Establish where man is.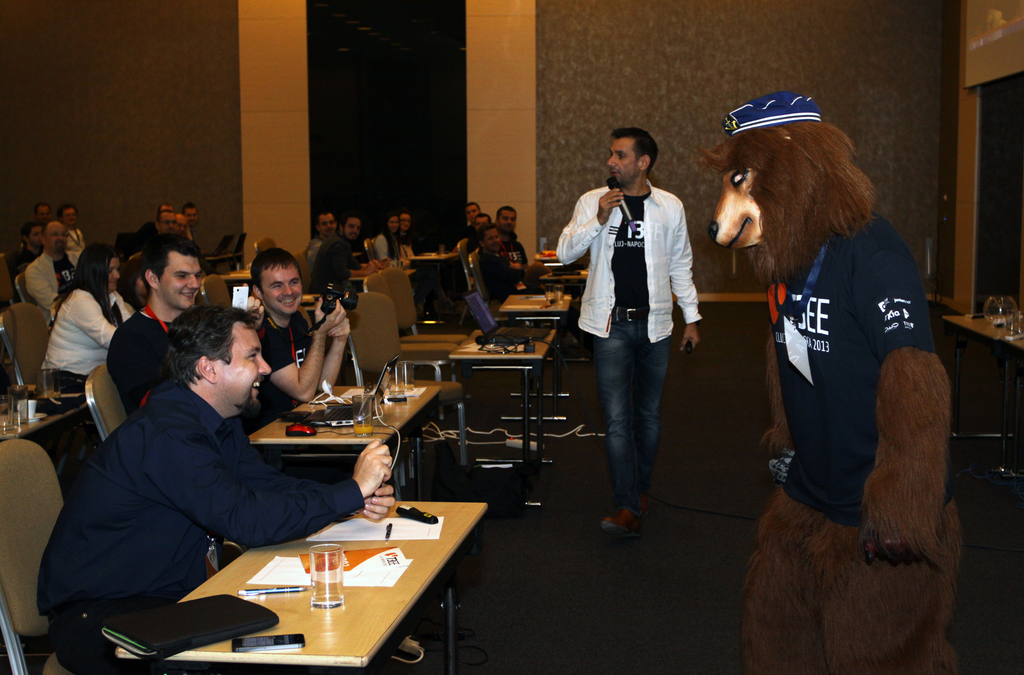
Established at [103,235,268,439].
